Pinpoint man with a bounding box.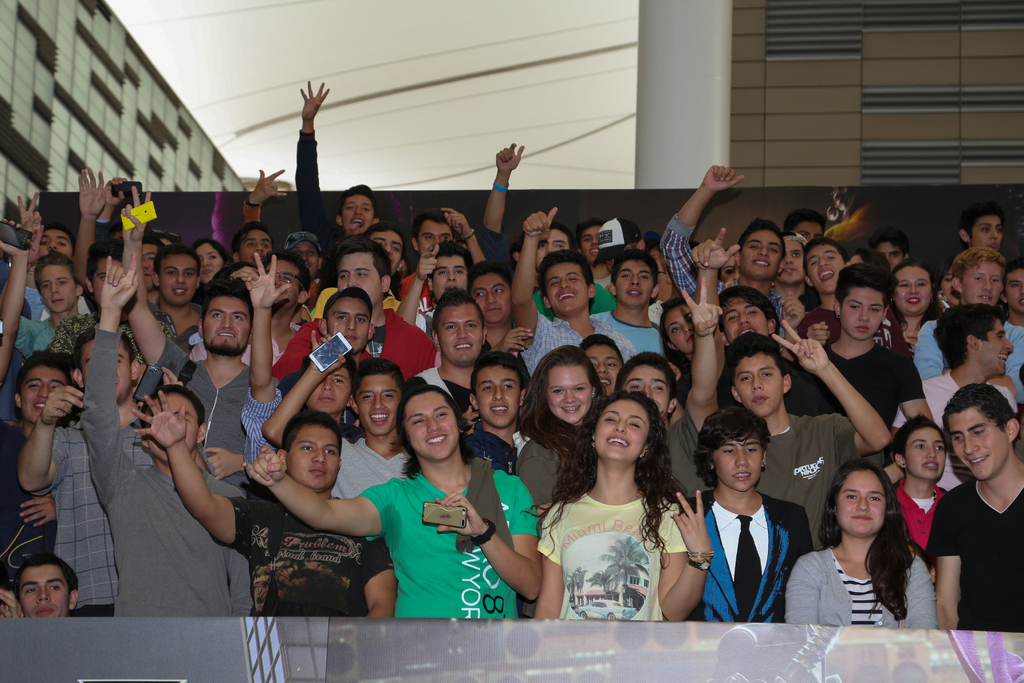
box=[414, 279, 488, 415].
